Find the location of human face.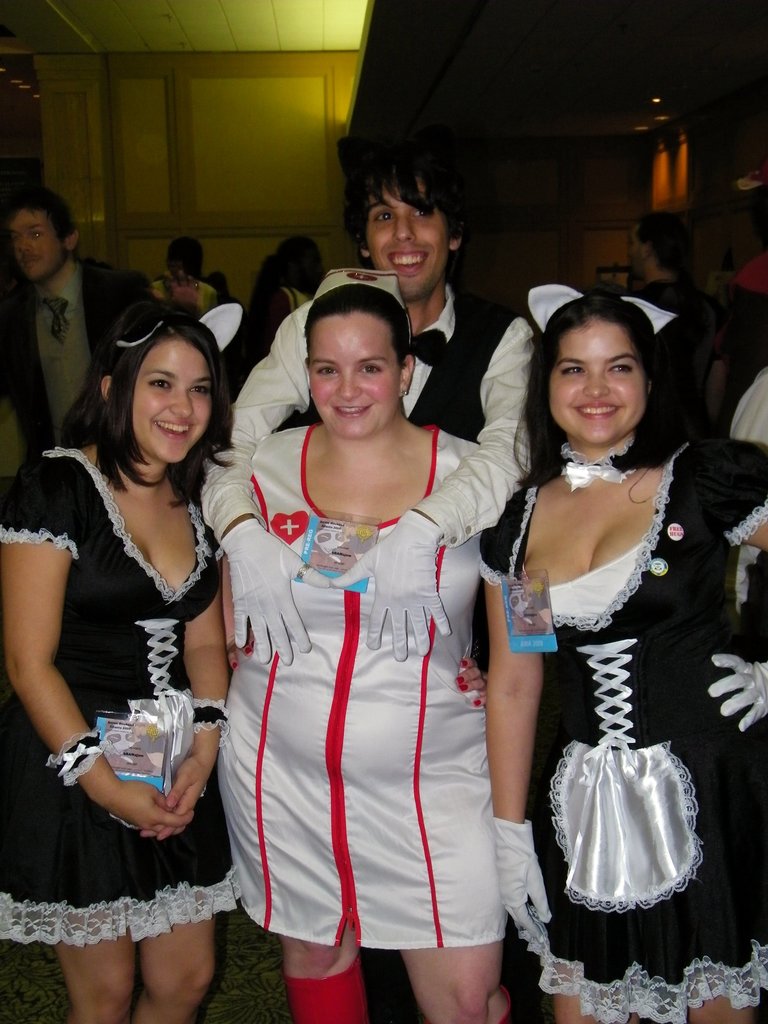
Location: bbox(624, 221, 647, 279).
